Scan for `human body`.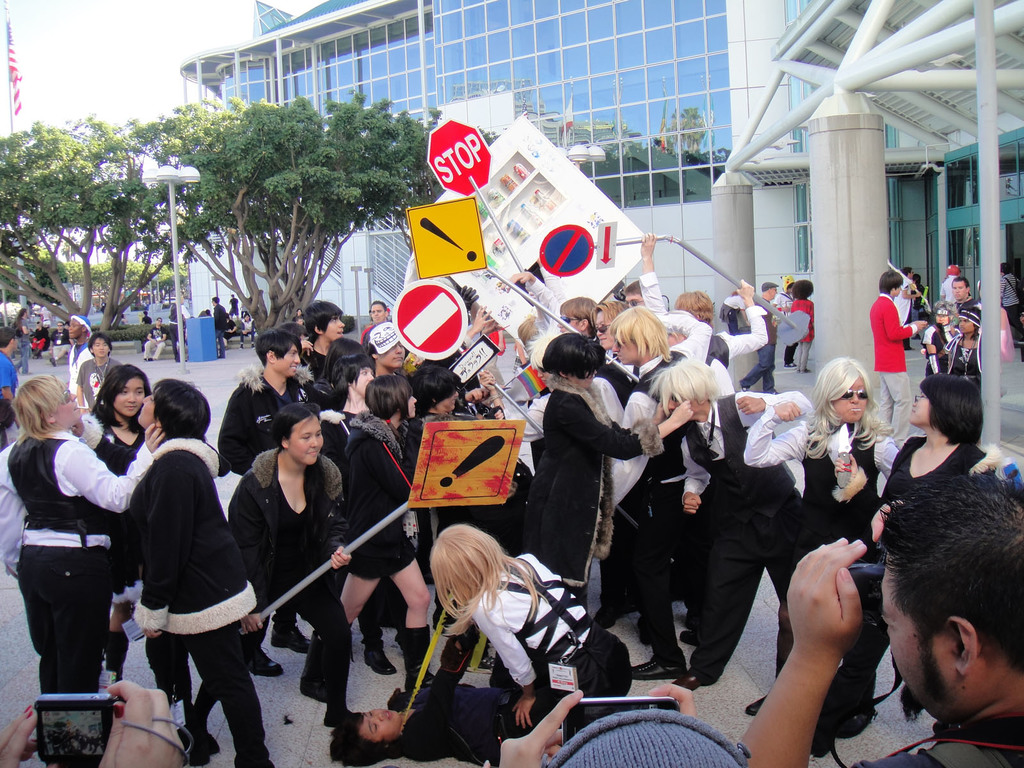
Scan result: x1=75 y1=327 x2=112 y2=412.
